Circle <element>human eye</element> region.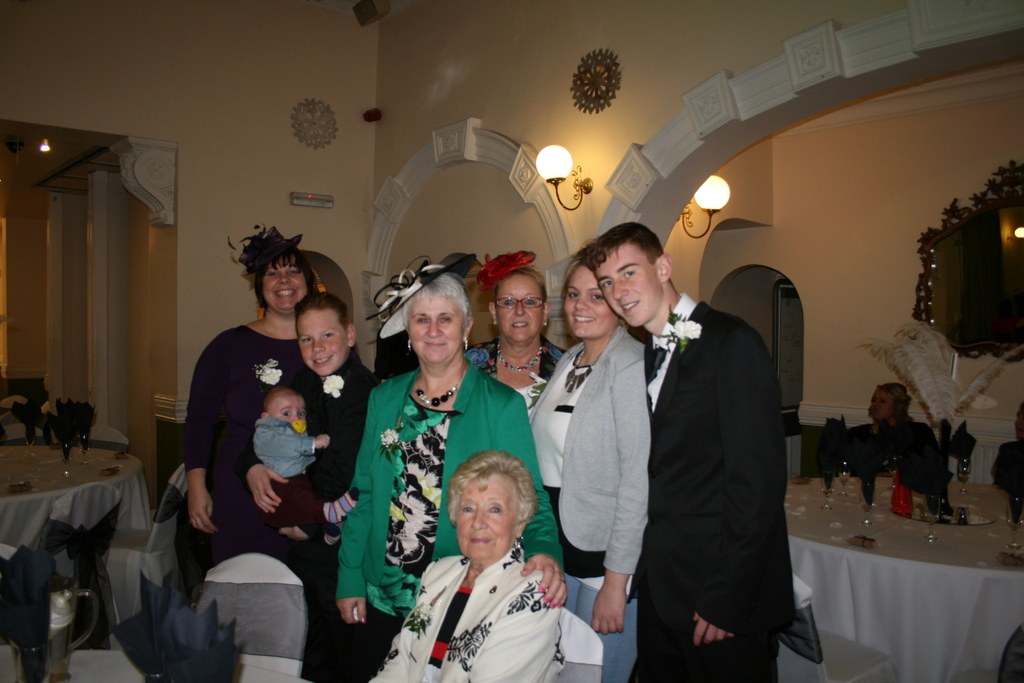
Region: [left=566, top=290, right=581, bottom=302].
